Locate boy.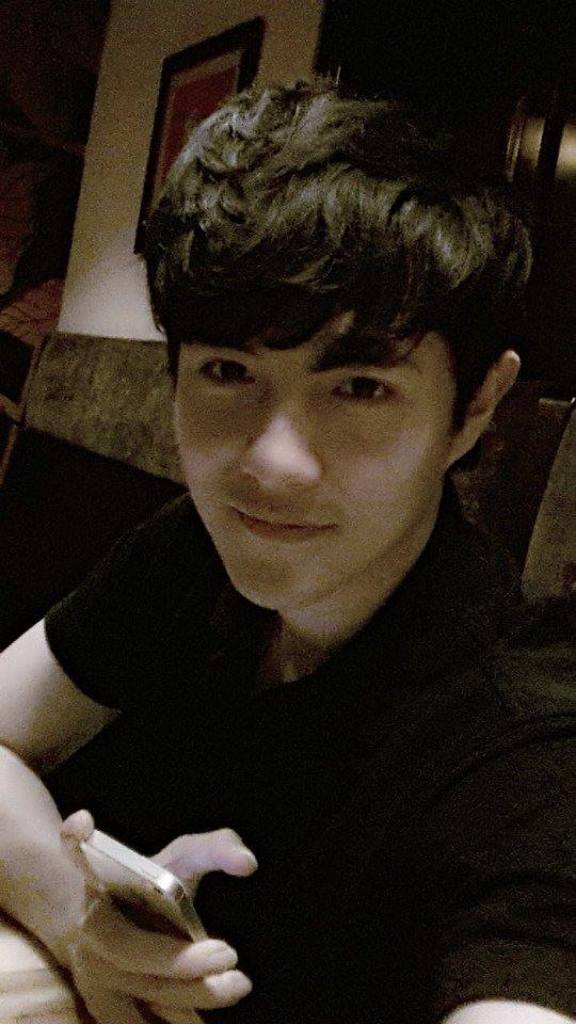
Bounding box: <region>38, 78, 547, 979</region>.
